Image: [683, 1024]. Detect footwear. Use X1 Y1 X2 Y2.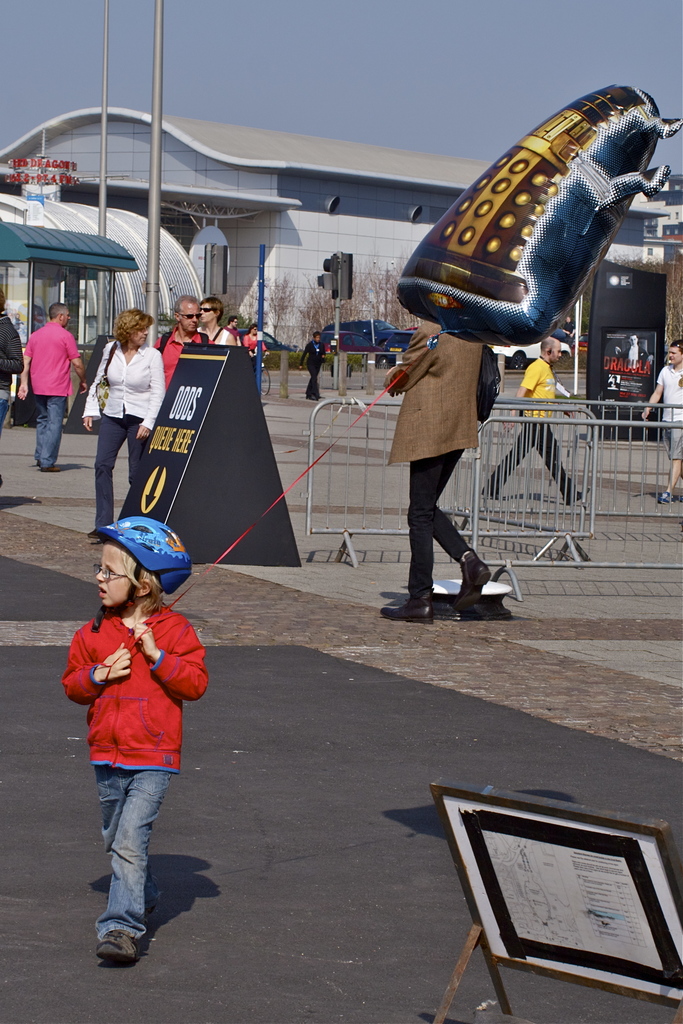
569 488 584 500.
